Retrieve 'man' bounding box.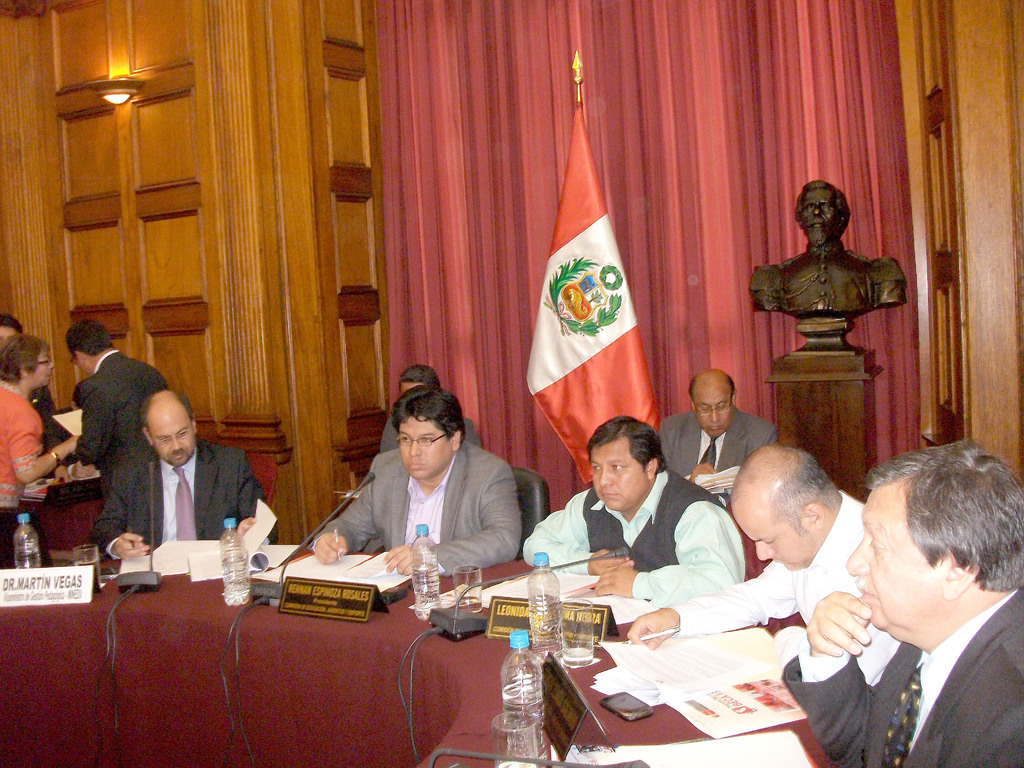
Bounding box: [left=89, top=388, right=268, bottom=559].
